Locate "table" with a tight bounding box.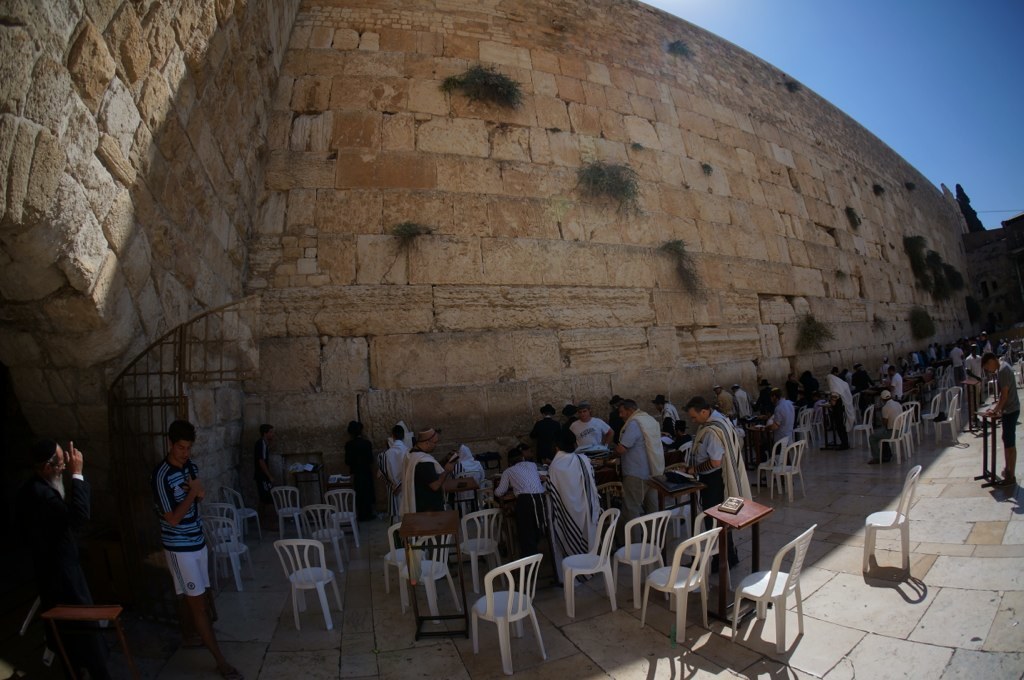
659, 478, 698, 533.
